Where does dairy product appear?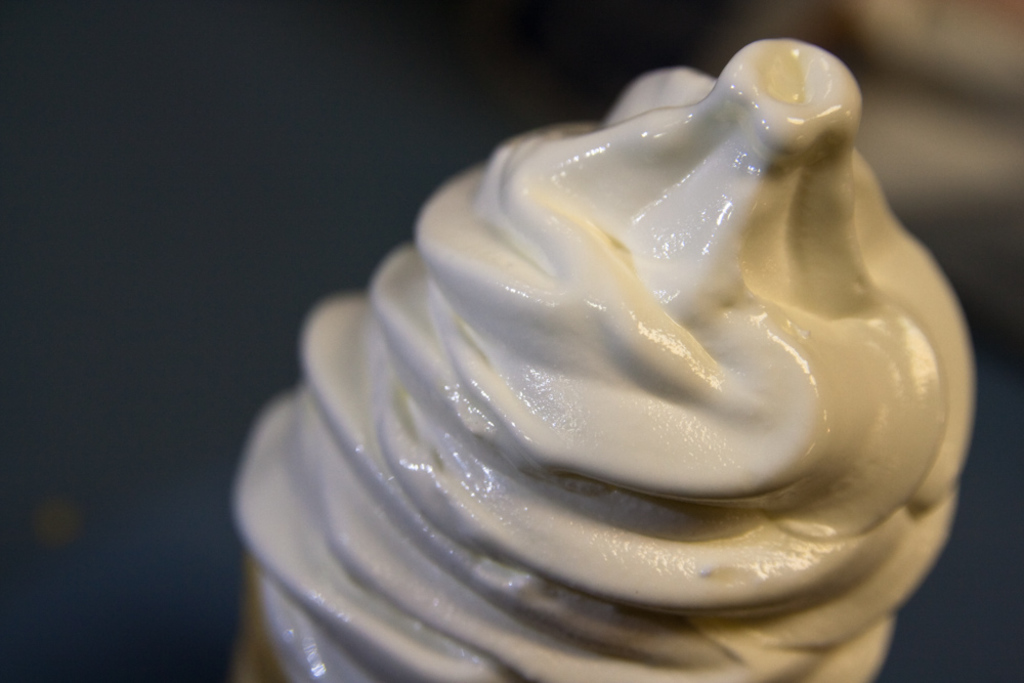
Appears at x1=229 y1=28 x2=980 y2=682.
